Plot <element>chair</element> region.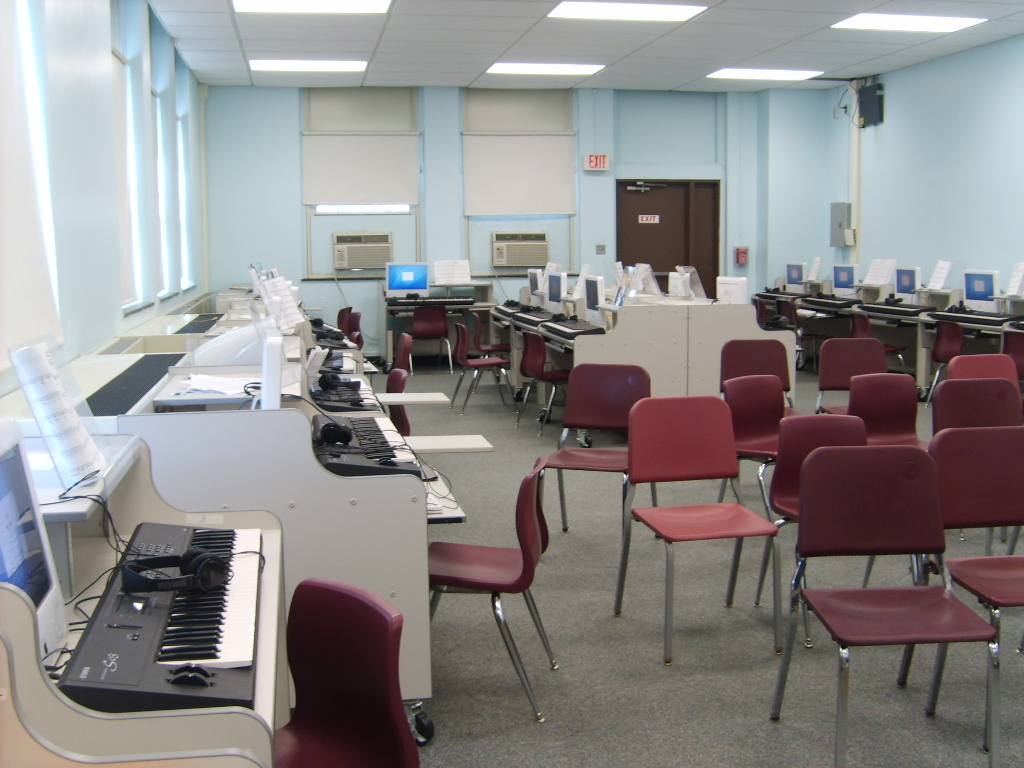
Plotted at region(499, 329, 574, 427).
